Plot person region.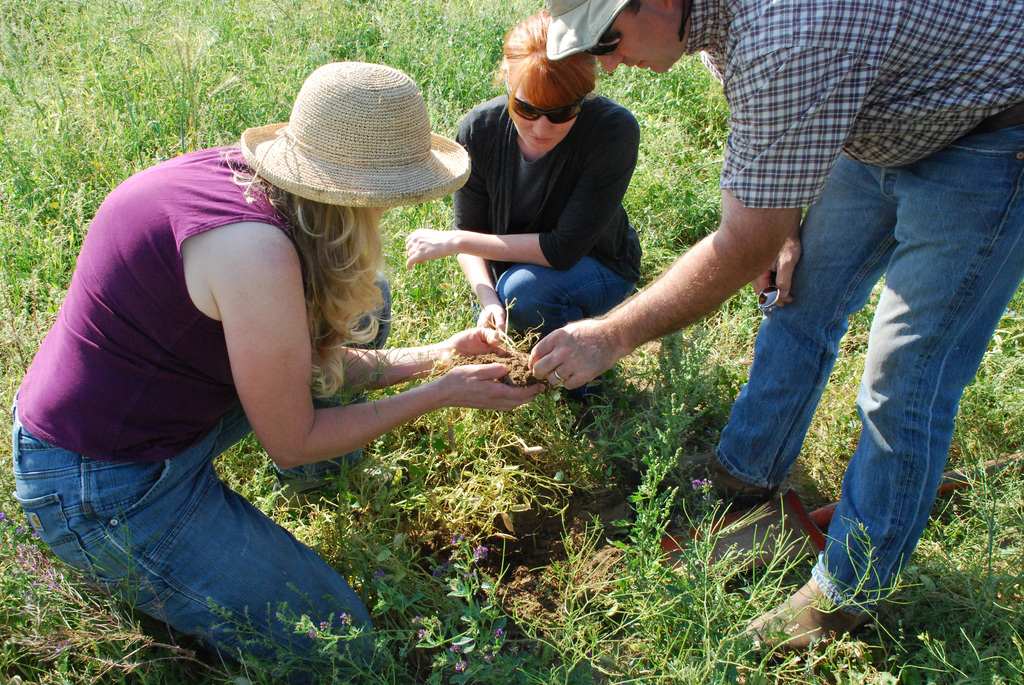
Plotted at Rect(403, 4, 644, 438).
